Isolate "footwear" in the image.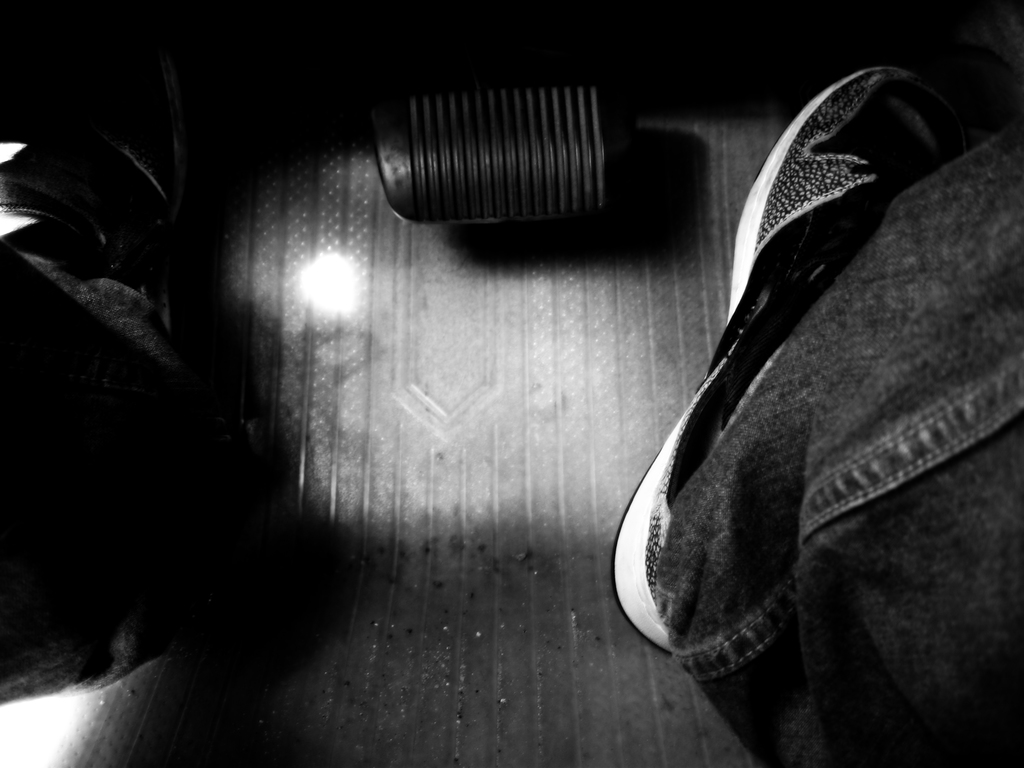
Isolated region: region(609, 65, 974, 664).
